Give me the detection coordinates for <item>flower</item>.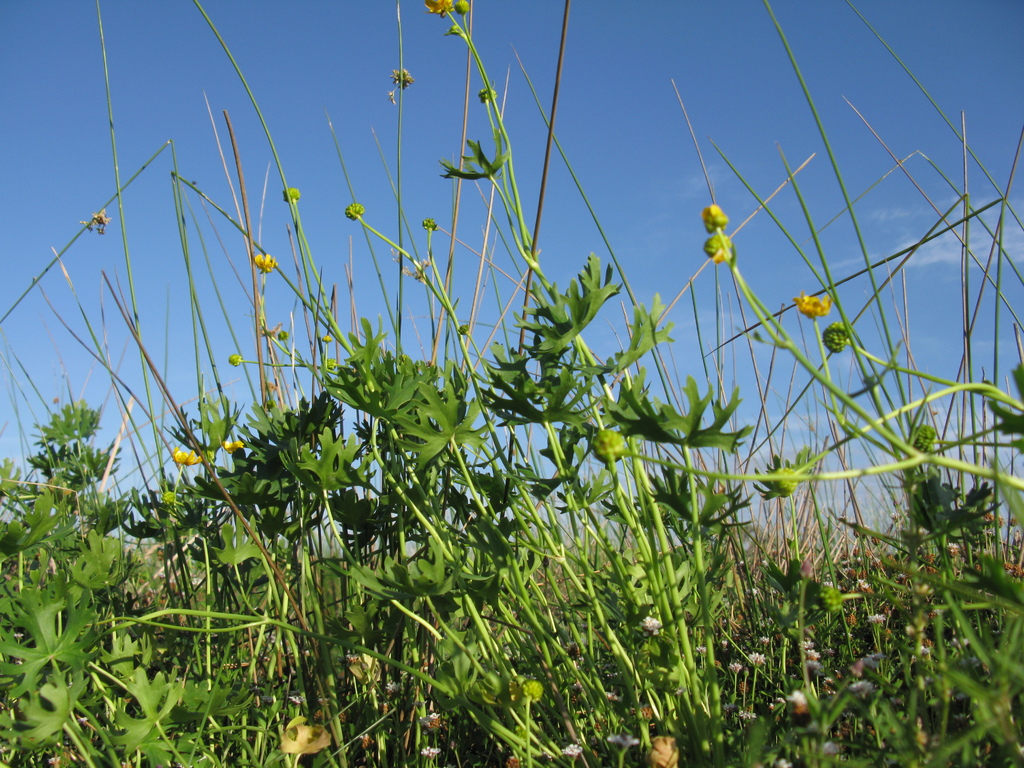
415, 704, 442, 728.
